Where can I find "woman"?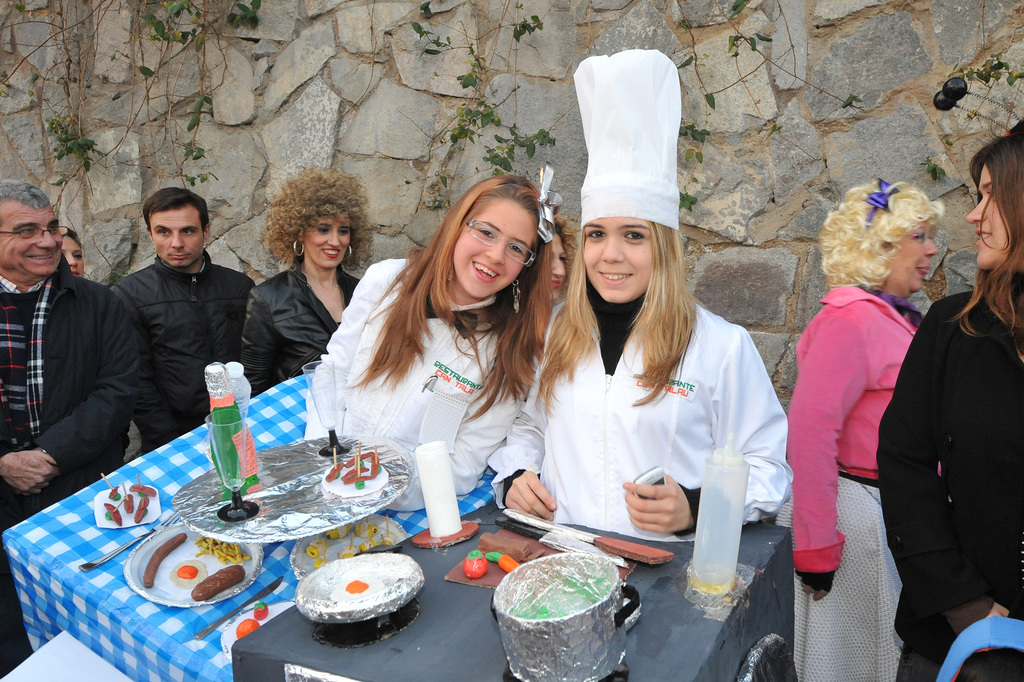
You can find it at locate(58, 227, 86, 269).
